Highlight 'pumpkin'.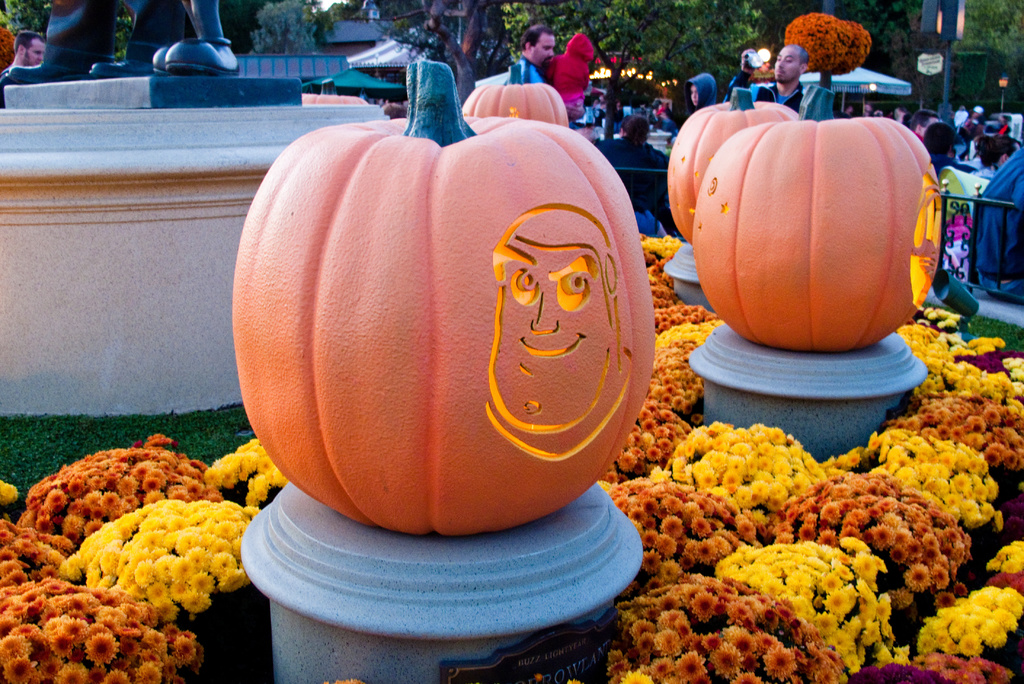
Highlighted region: (458,62,570,127).
